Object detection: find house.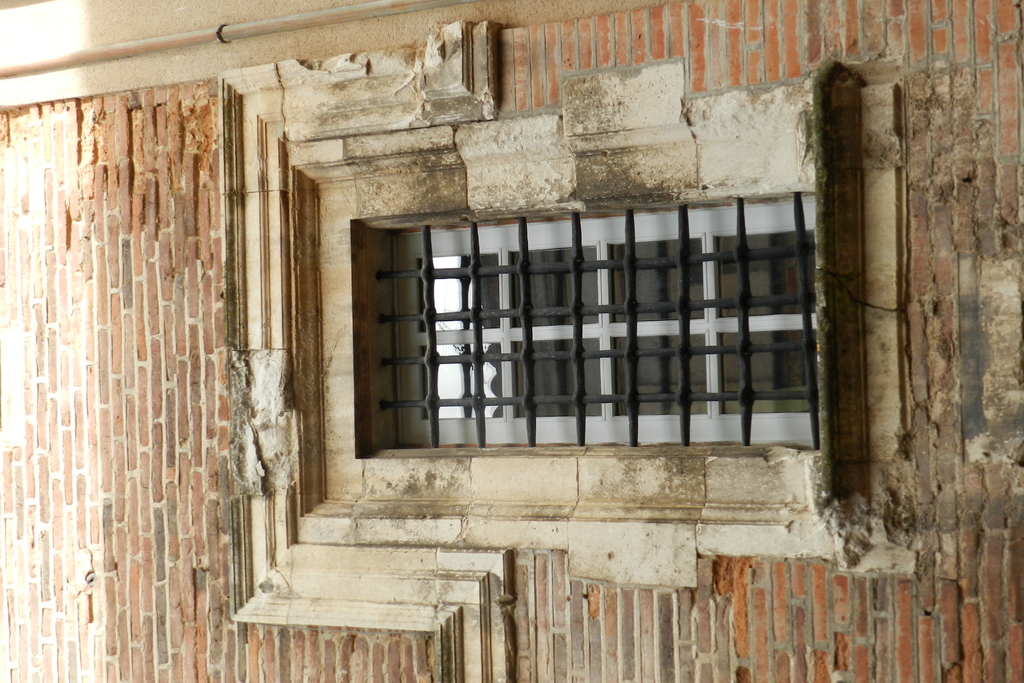
0:0:1023:682.
